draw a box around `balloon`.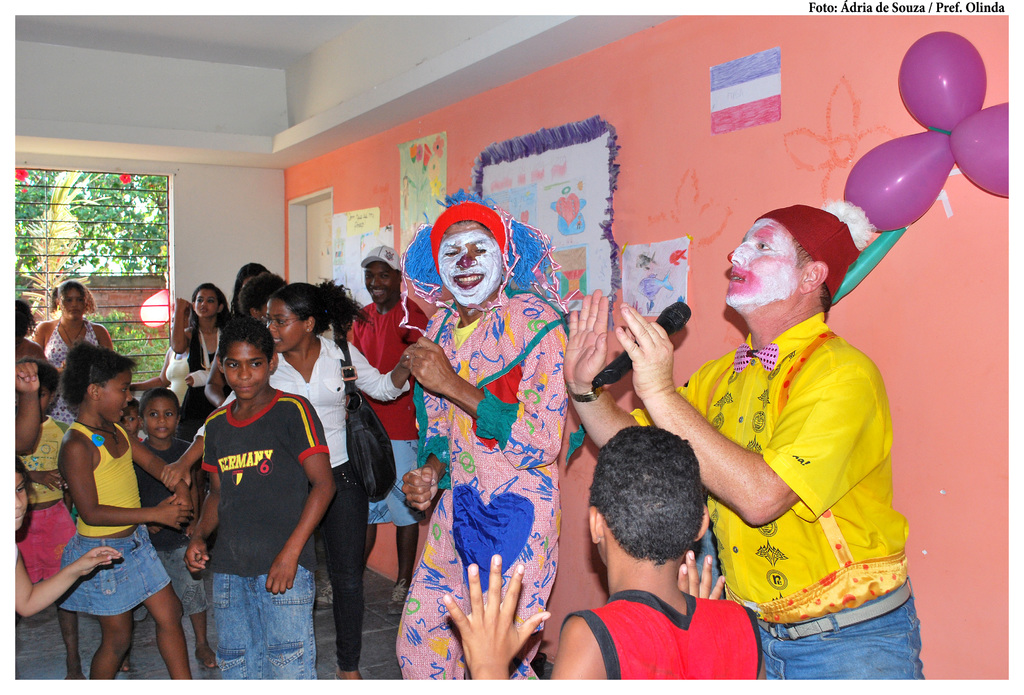
949, 104, 1010, 200.
